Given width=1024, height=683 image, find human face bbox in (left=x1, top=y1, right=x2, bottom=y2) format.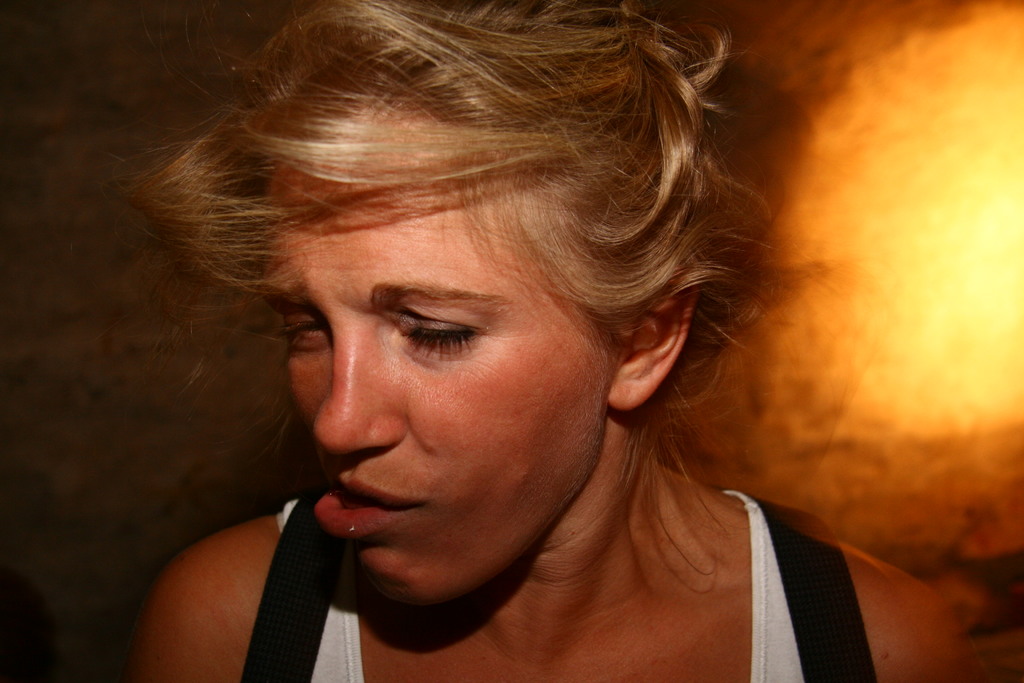
(left=263, top=202, right=604, bottom=604).
